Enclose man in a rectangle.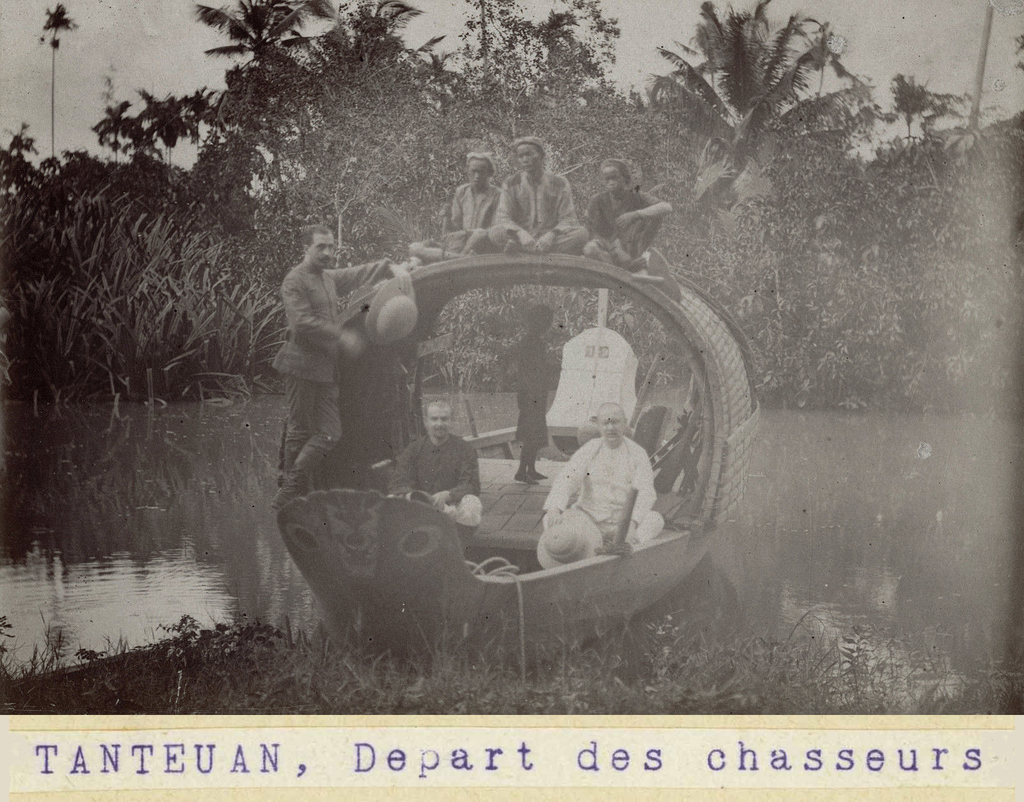
<region>510, 312, 560, 485</region>.
